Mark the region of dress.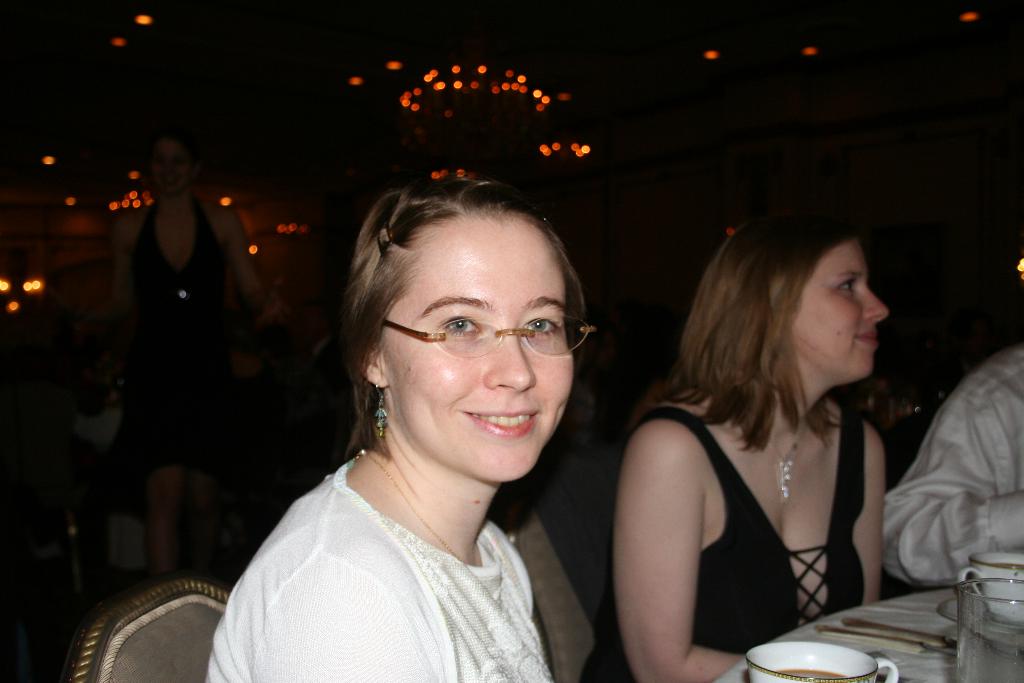
Region: pyautogui.locateOnScreen(588, 403, 869, 682).
